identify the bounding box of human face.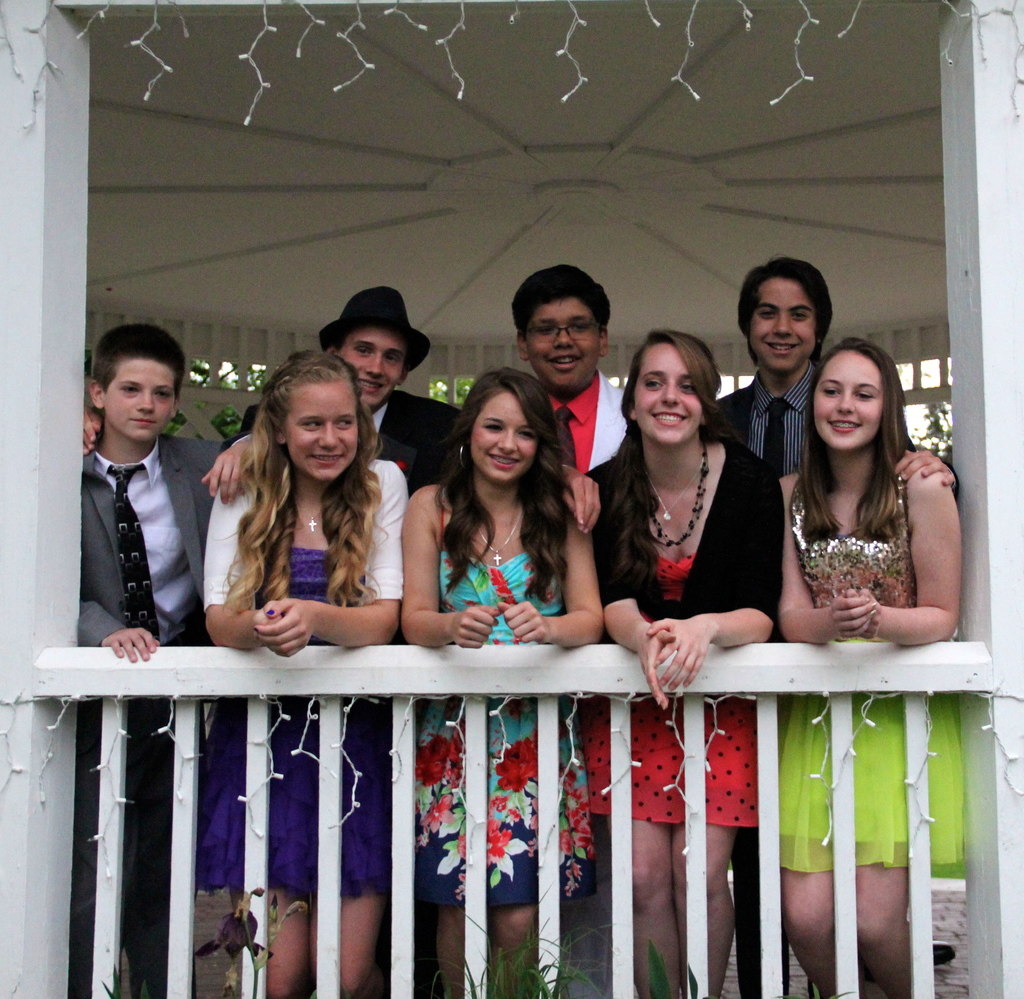
{"left": 103, "top": 356, "right": 179, "bottom": 439}.
